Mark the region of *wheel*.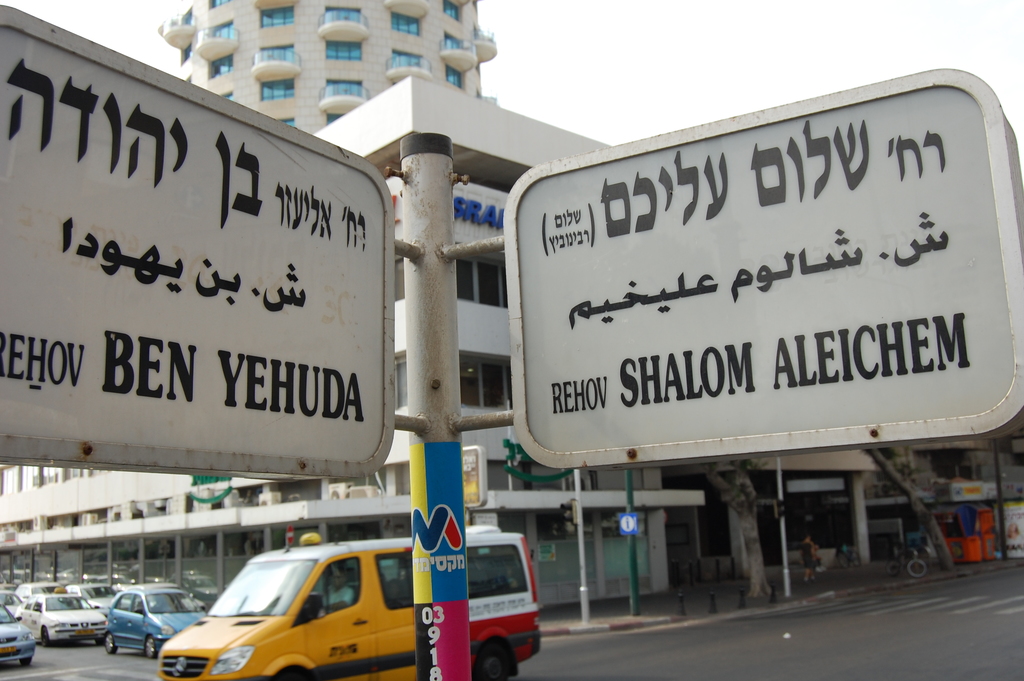
Region: x1=142 y1=634 x2=156 y2=660.
